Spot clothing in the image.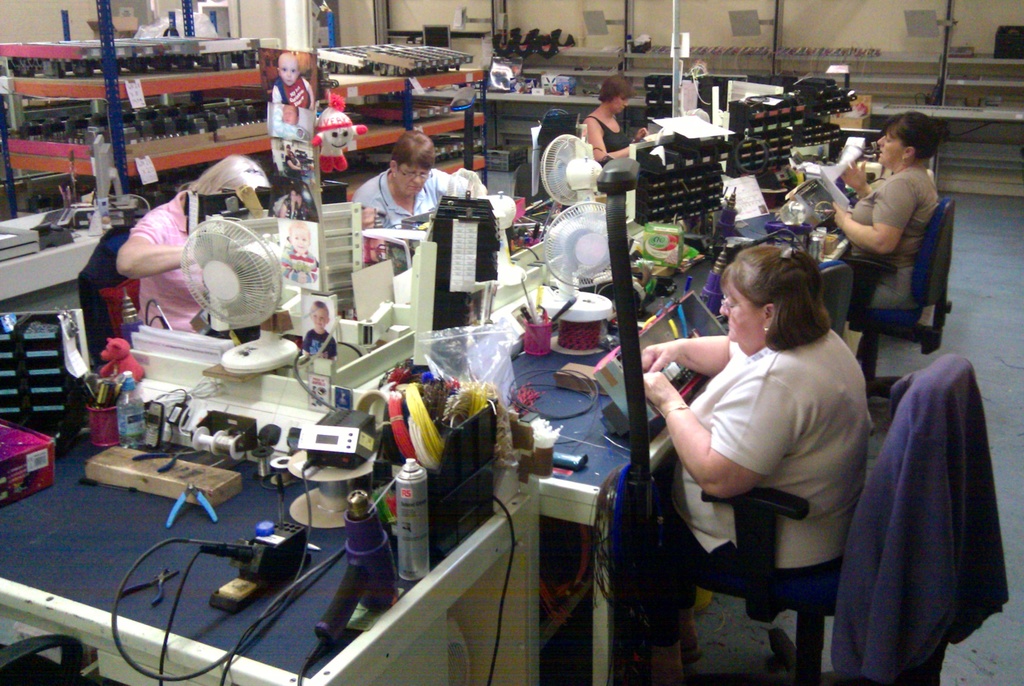
clothing found at [left=303, top=329, right=340, bottom=362].
